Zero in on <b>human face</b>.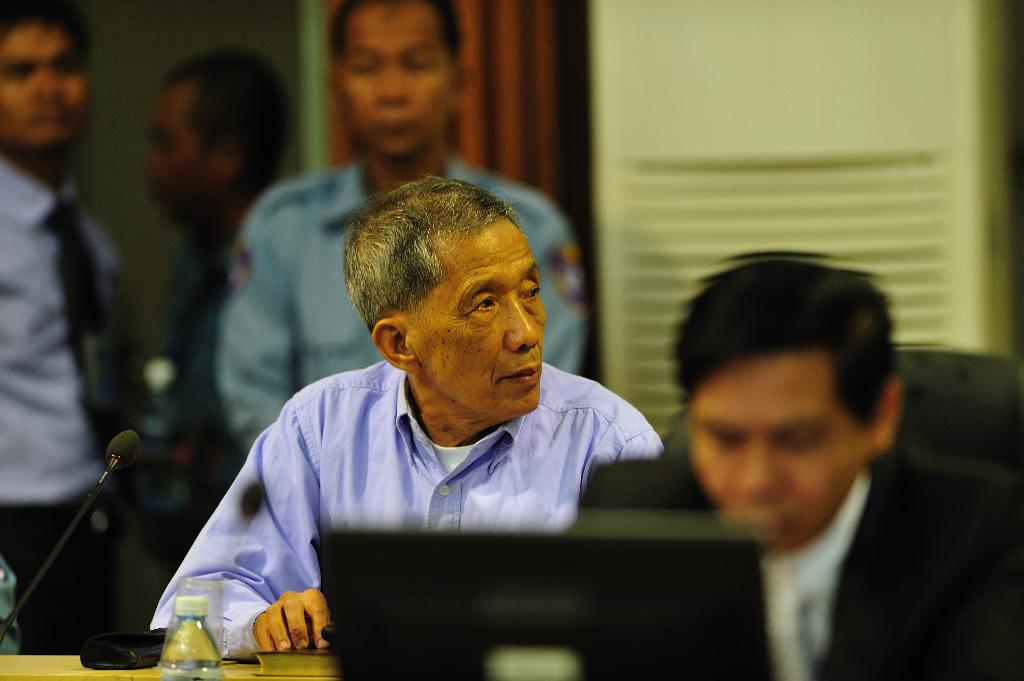
Zeroed in: select_region(0, 29, 86, 141).
